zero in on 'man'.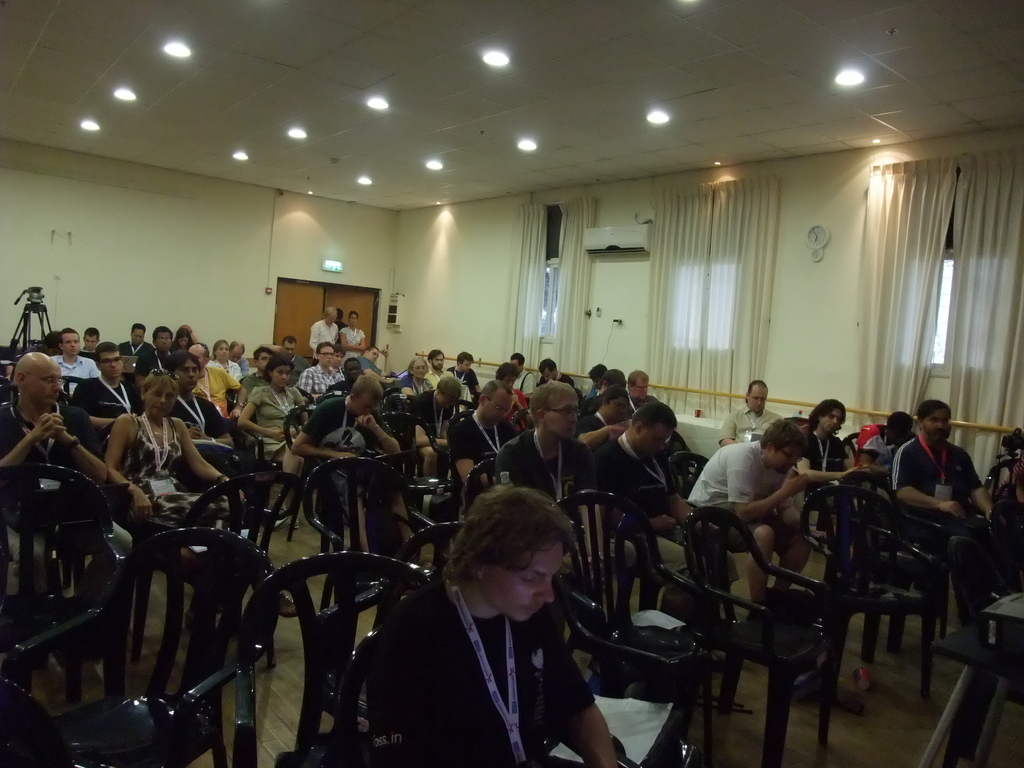
Zeroed in: [left=683, top=413, right=808, bottom=600].
